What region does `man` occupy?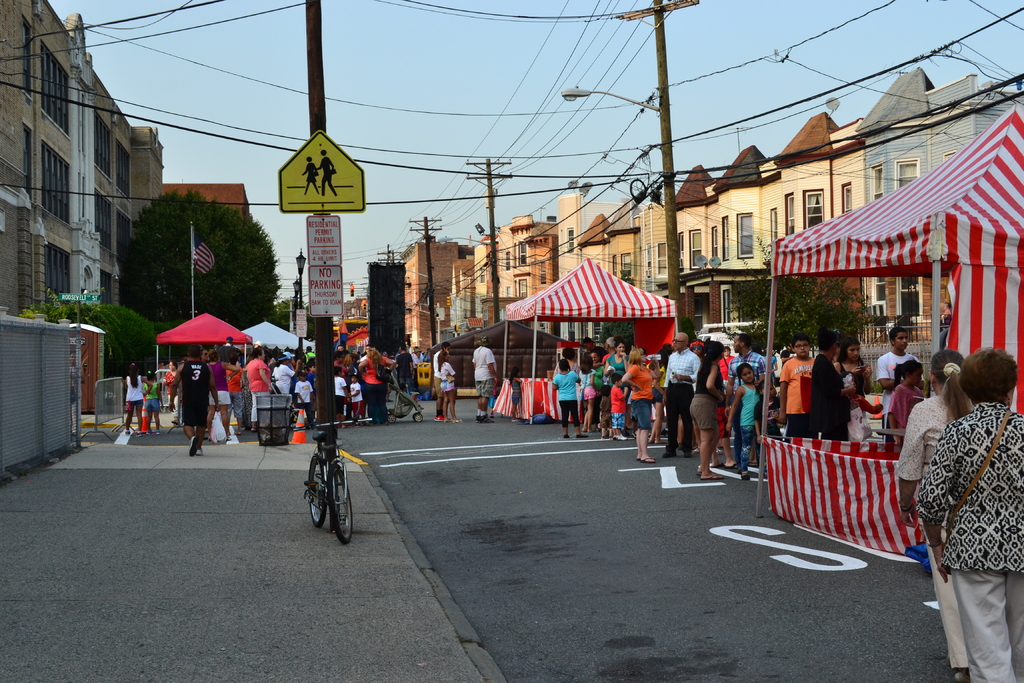
detection(871, 327, 931, 452).
